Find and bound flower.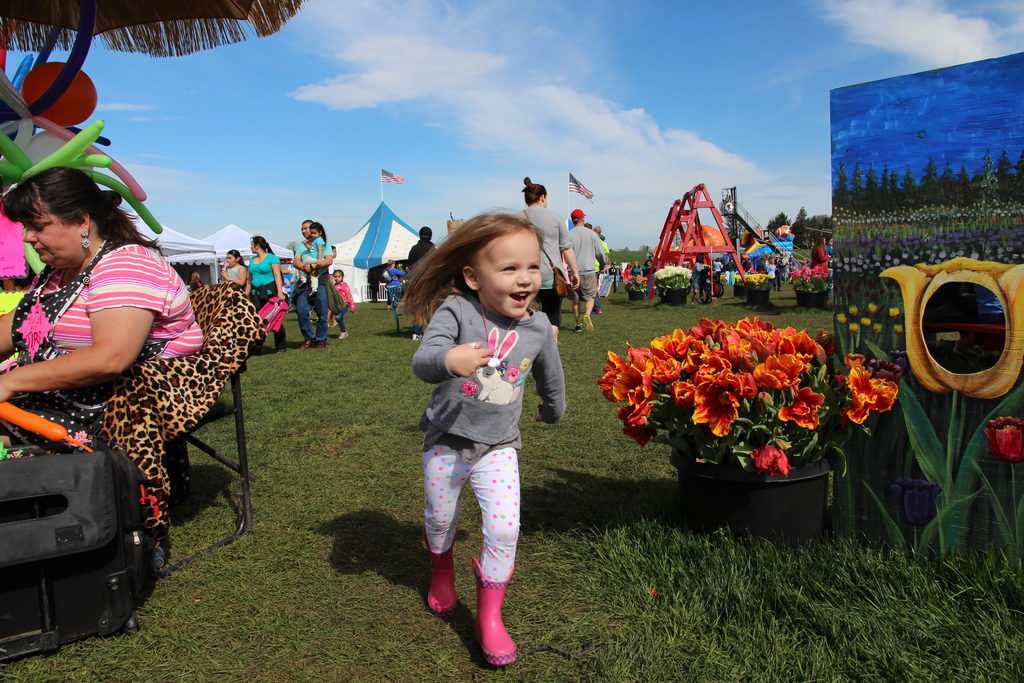
Bound: box=[840, 364, 896, 424].
